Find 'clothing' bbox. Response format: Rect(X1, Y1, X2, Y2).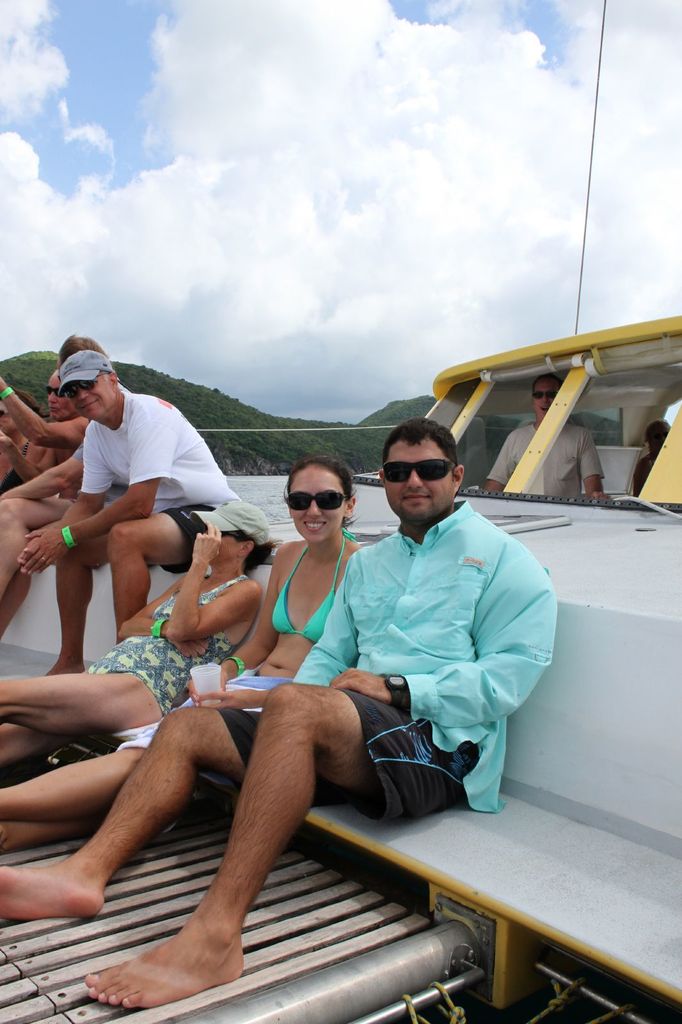
Rect(75, 438, 86, 463).
